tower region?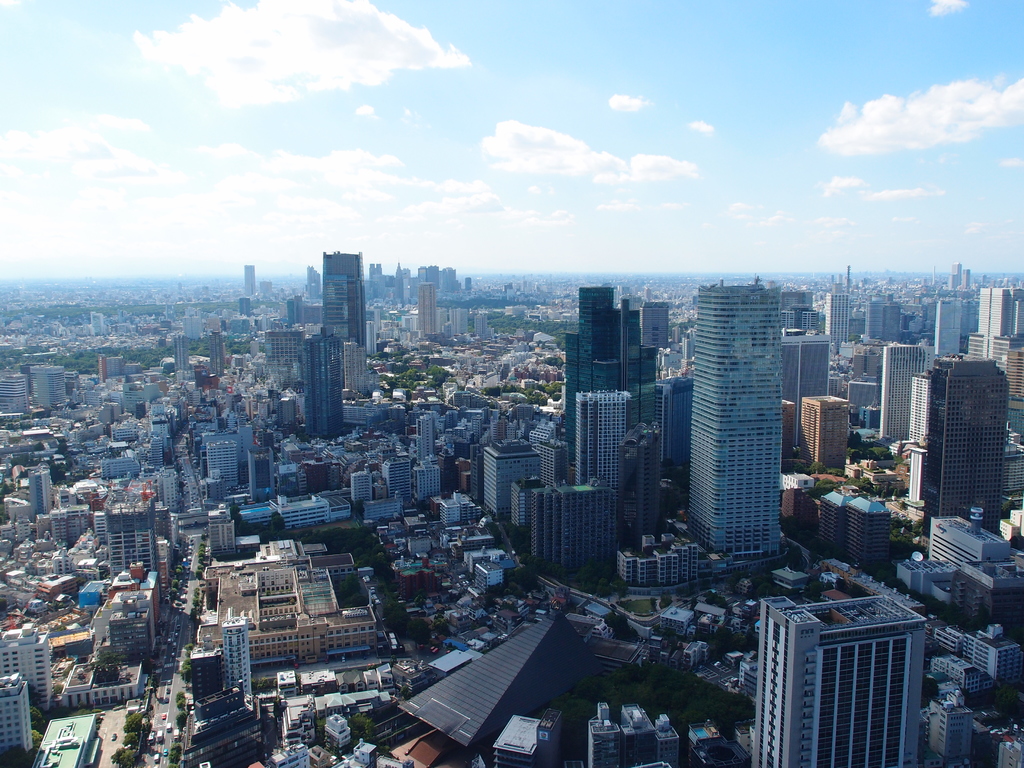
left=413, top=284, right=436, bottom=343
